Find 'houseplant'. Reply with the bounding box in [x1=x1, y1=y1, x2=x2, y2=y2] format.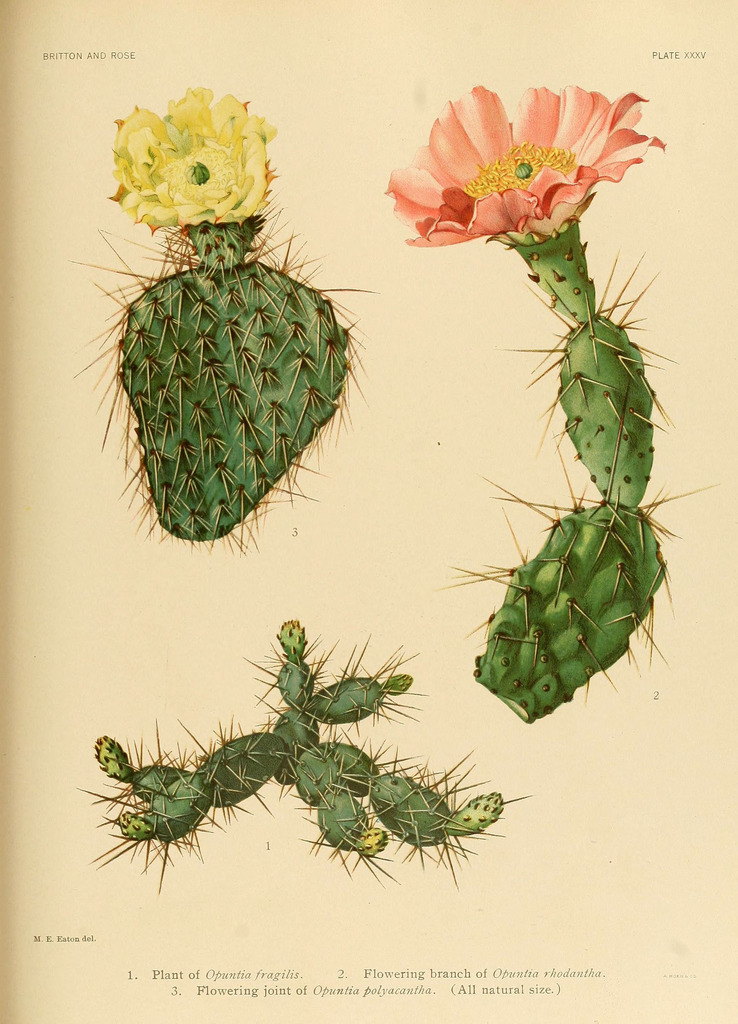
[x1=97, y1=625, x2=530, y2=906].
